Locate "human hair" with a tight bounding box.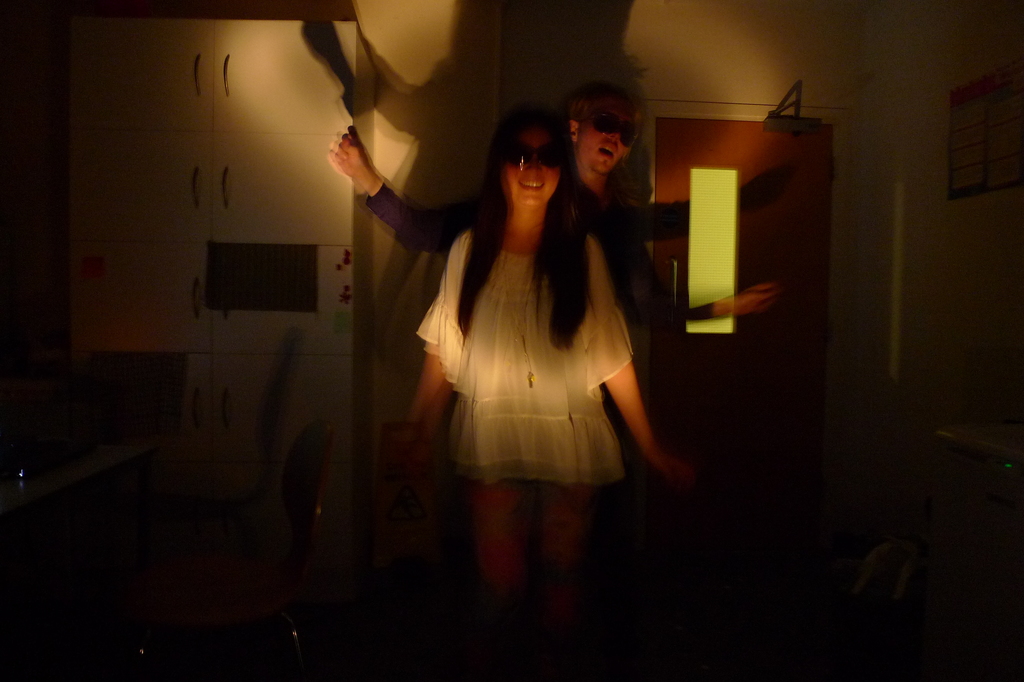
pyautogui.locateOnScreen(566, 84, 647, 124).
